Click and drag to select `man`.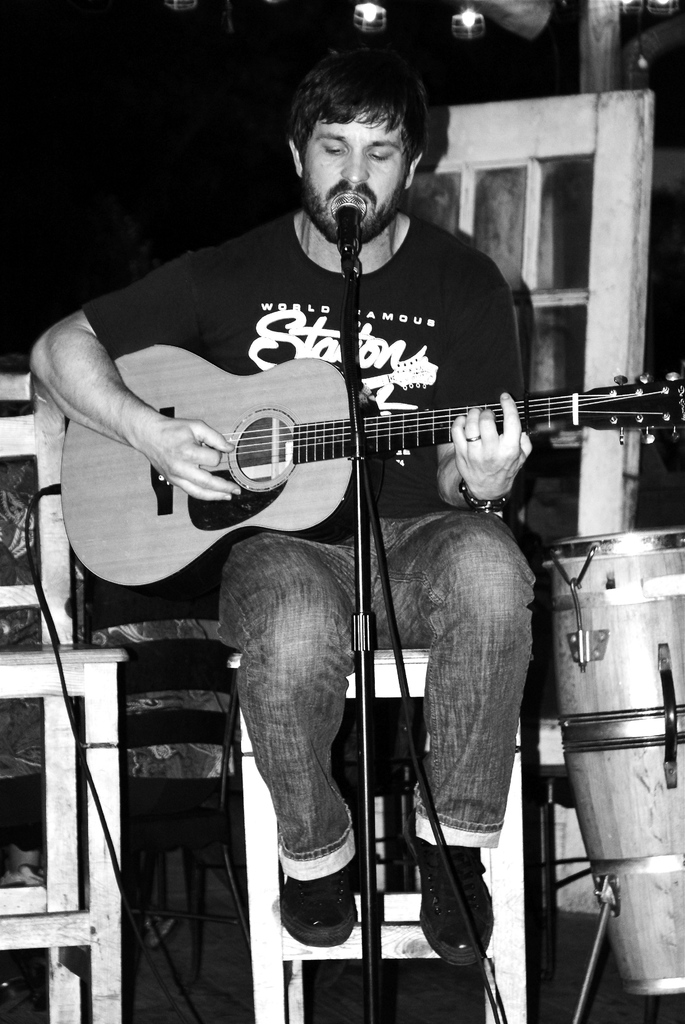
Selection: pyautogui.locateOnScreen(77, 80, 615, 907).
